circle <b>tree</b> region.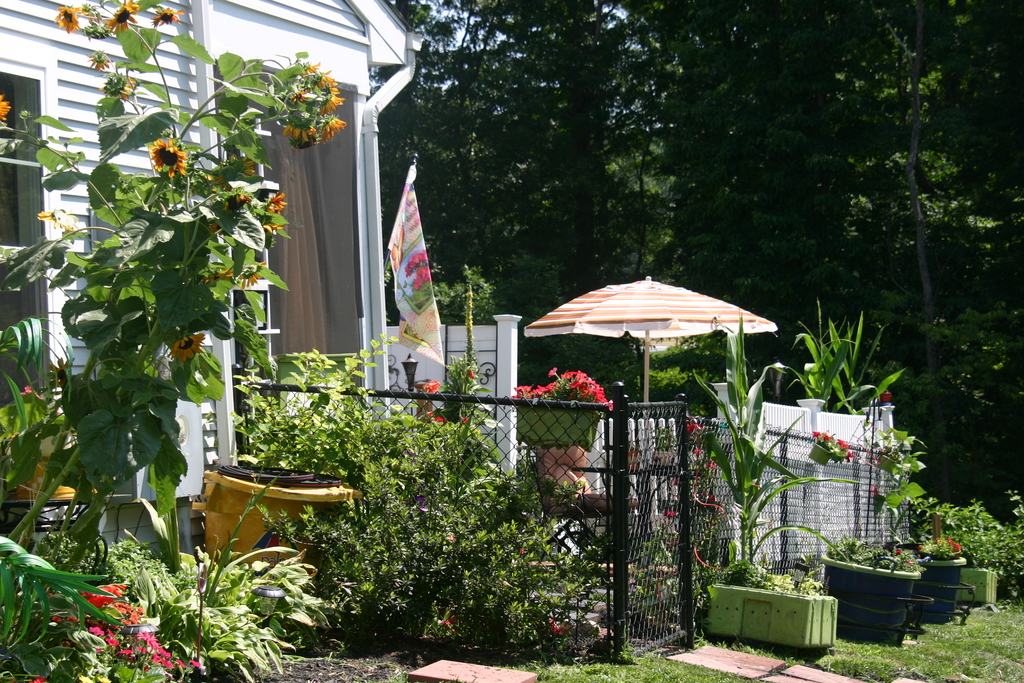
Region: 462,0,1021,415.
